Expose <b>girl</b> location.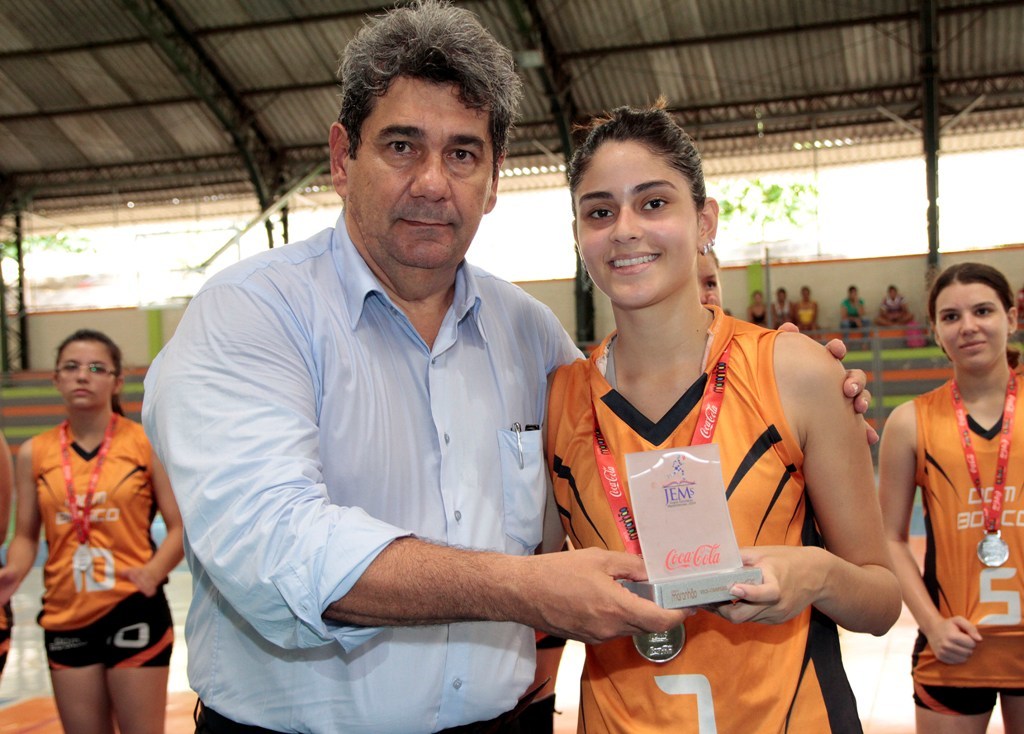
Exposed at (877, 261, 1023, 733).
